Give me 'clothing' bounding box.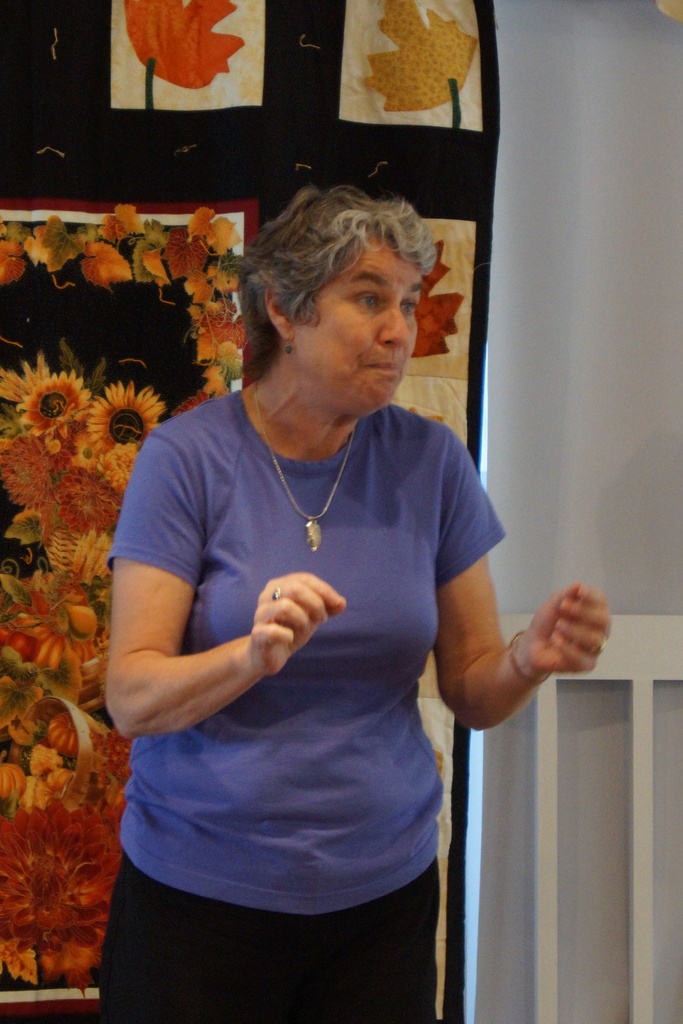
box(81, 342, 526, 963).
